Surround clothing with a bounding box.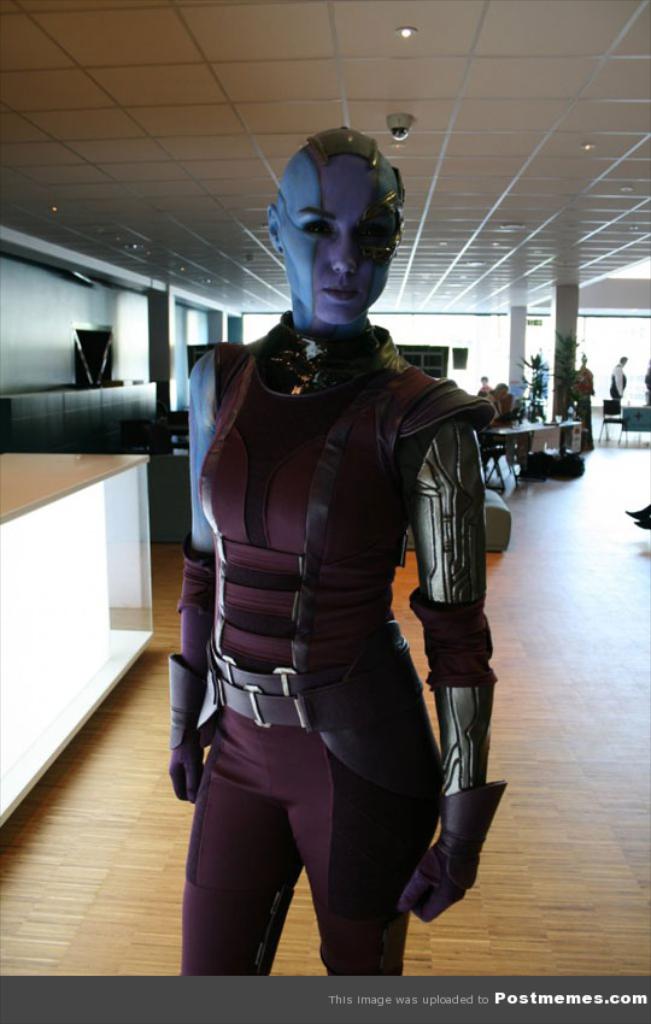
<box>181,310,492,971</box>.
